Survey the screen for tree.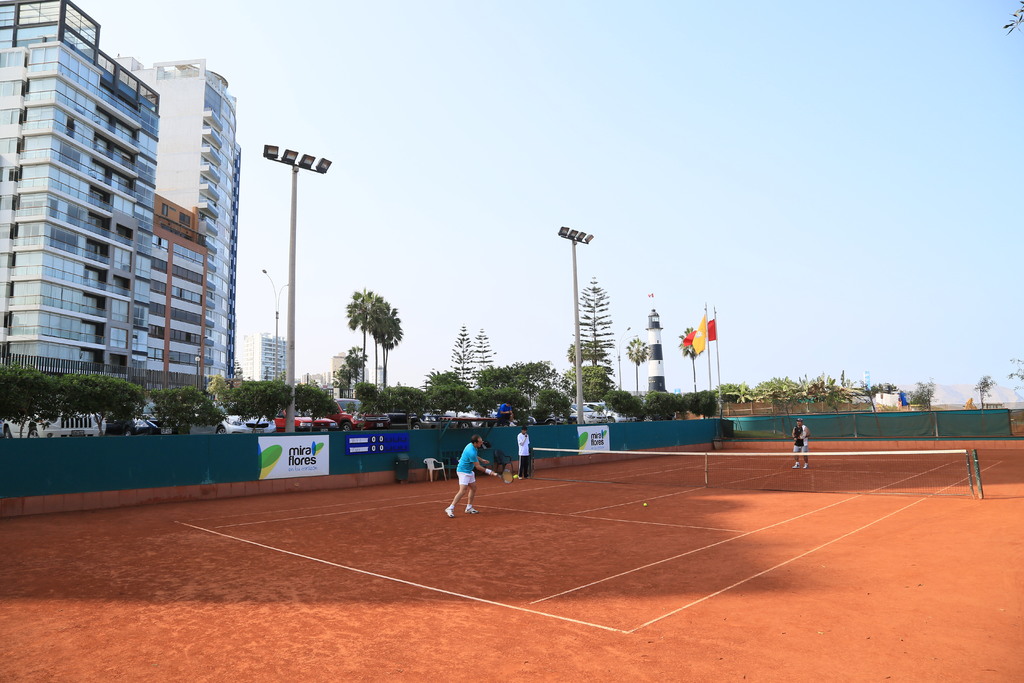
Survey found: left=419, top=368, right=450, bottom=409.
